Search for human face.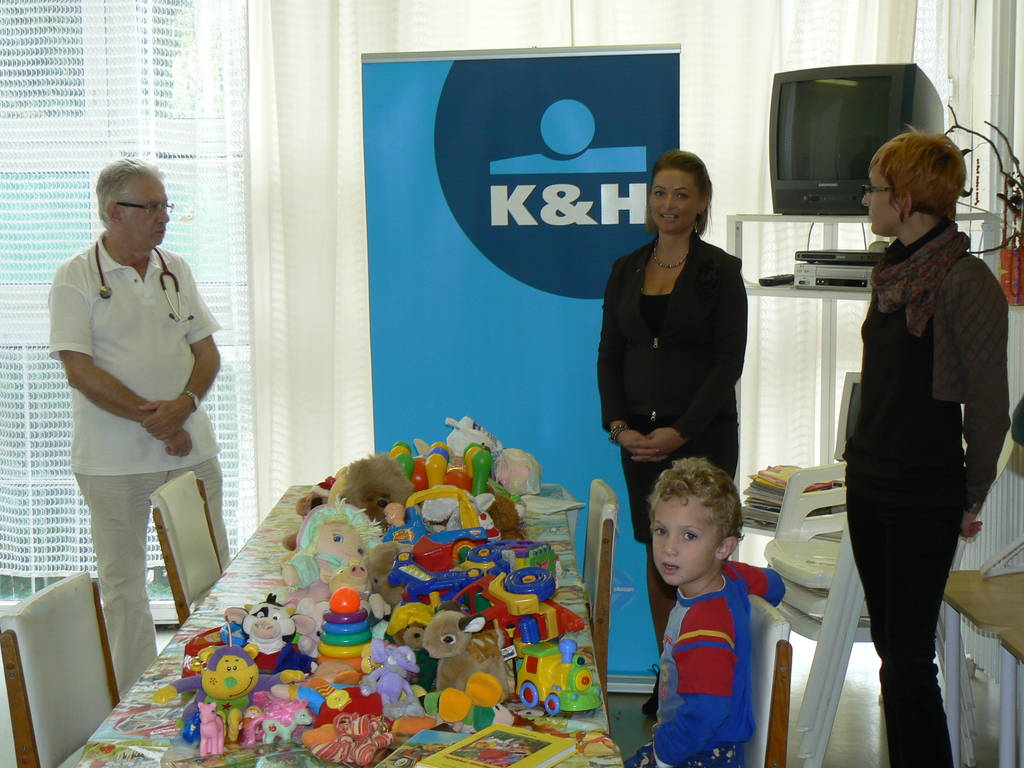
Found at l=860, t=167, r=897, b=233.
